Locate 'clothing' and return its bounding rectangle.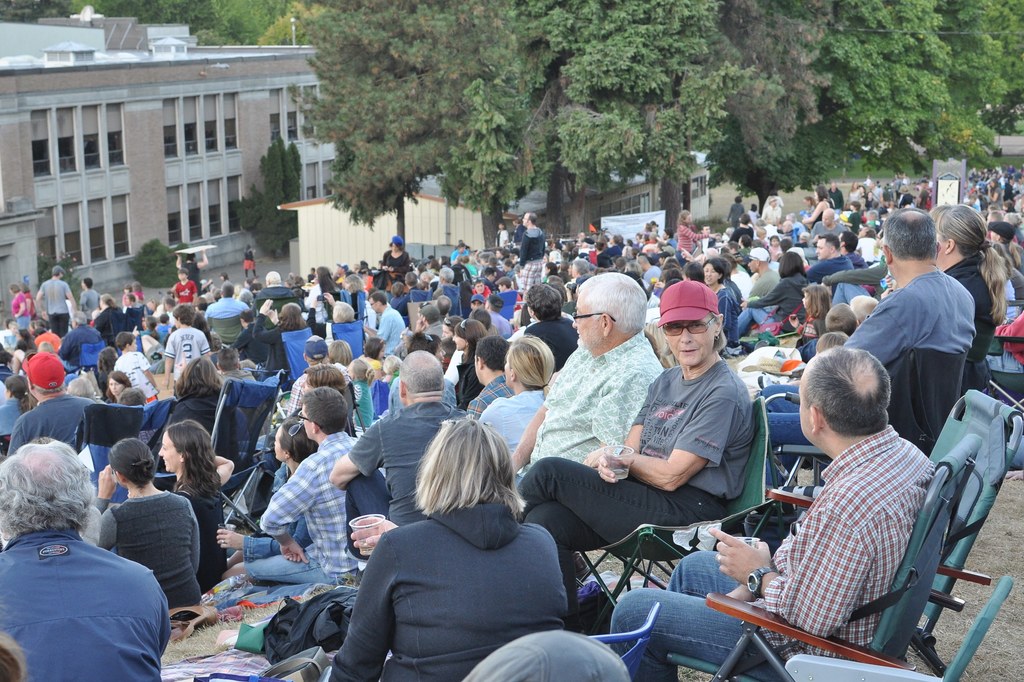
bbox=(851, 253, 867, 267).
